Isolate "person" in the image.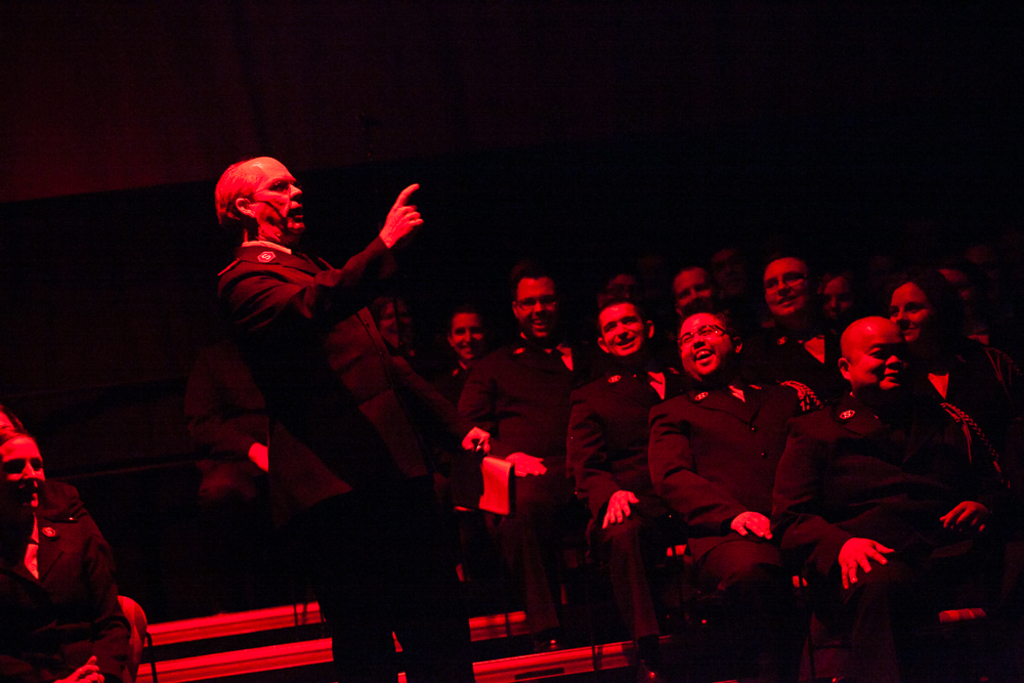
Isolated region: 14, 440, 128, 675.
